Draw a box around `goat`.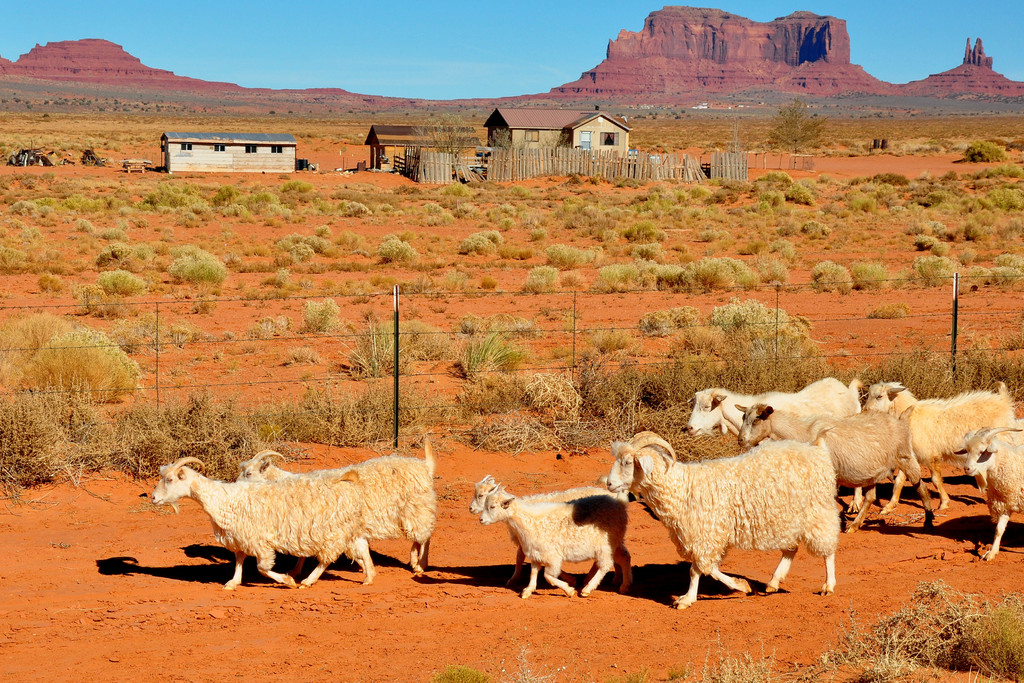
[left=861, top=377, right=1014, bottom=515].
